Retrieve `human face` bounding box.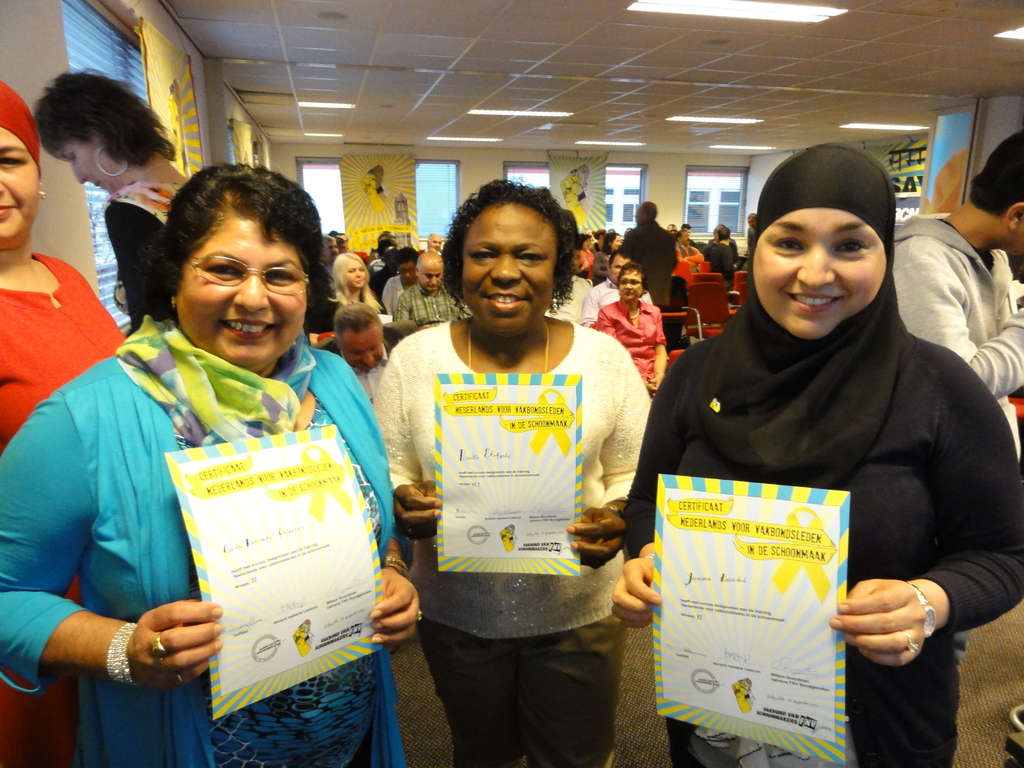
Bounding box: box=[618, 266, 644, 302].
